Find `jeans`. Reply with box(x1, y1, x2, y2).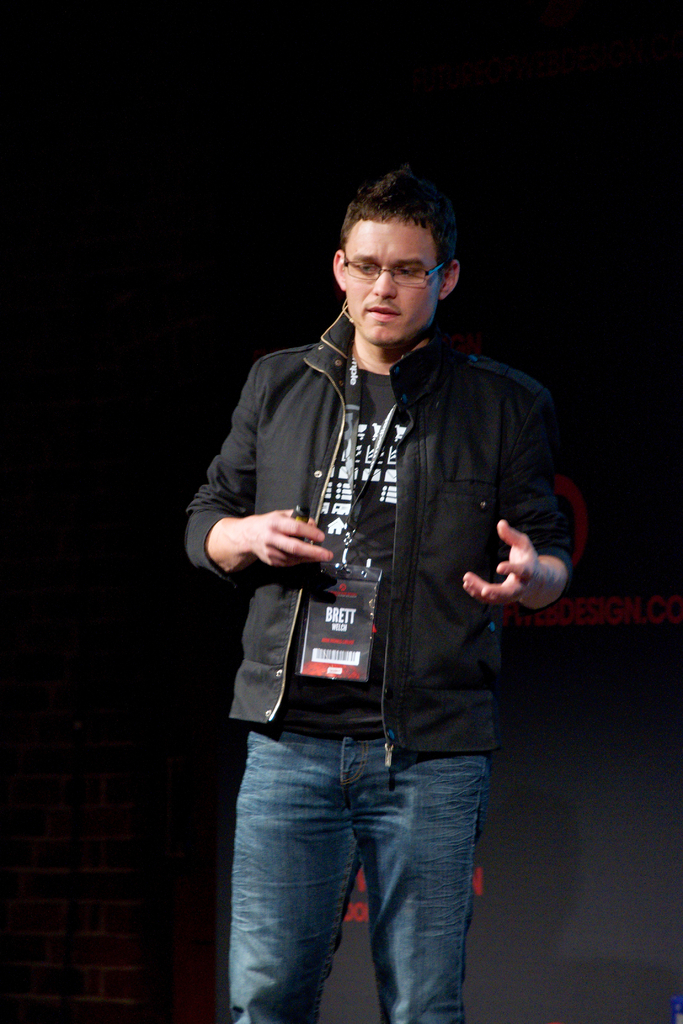
box(211, 710, 502, 1021).
